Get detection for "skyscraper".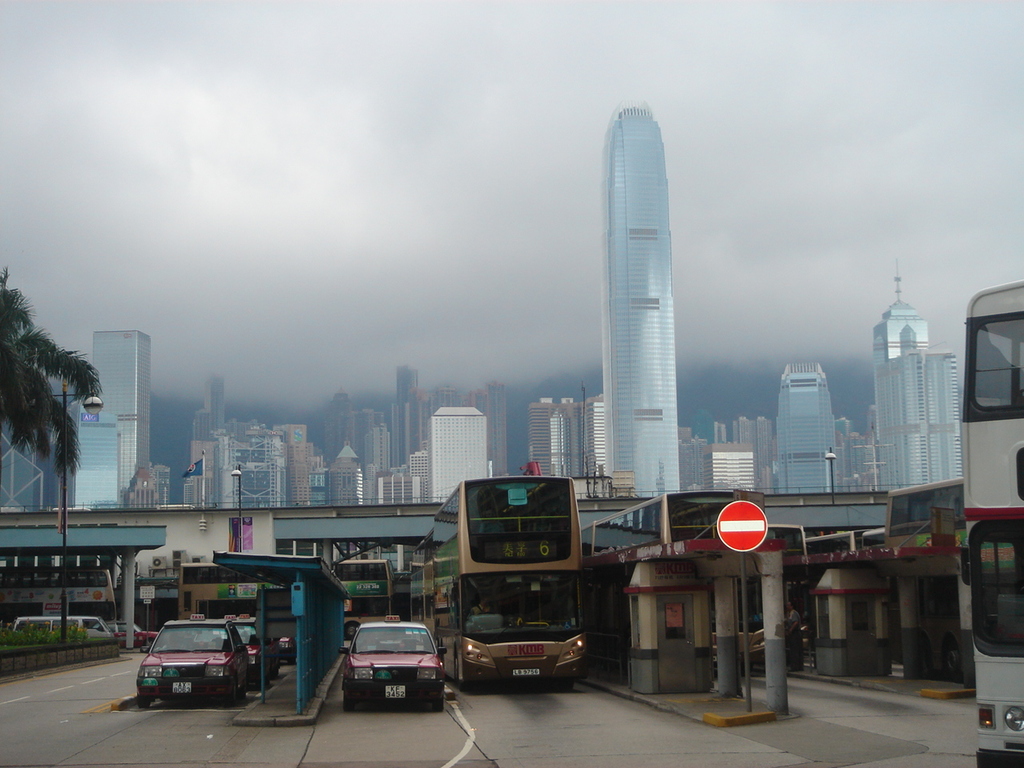
Detection: <box>590,95,682,502</box>.
